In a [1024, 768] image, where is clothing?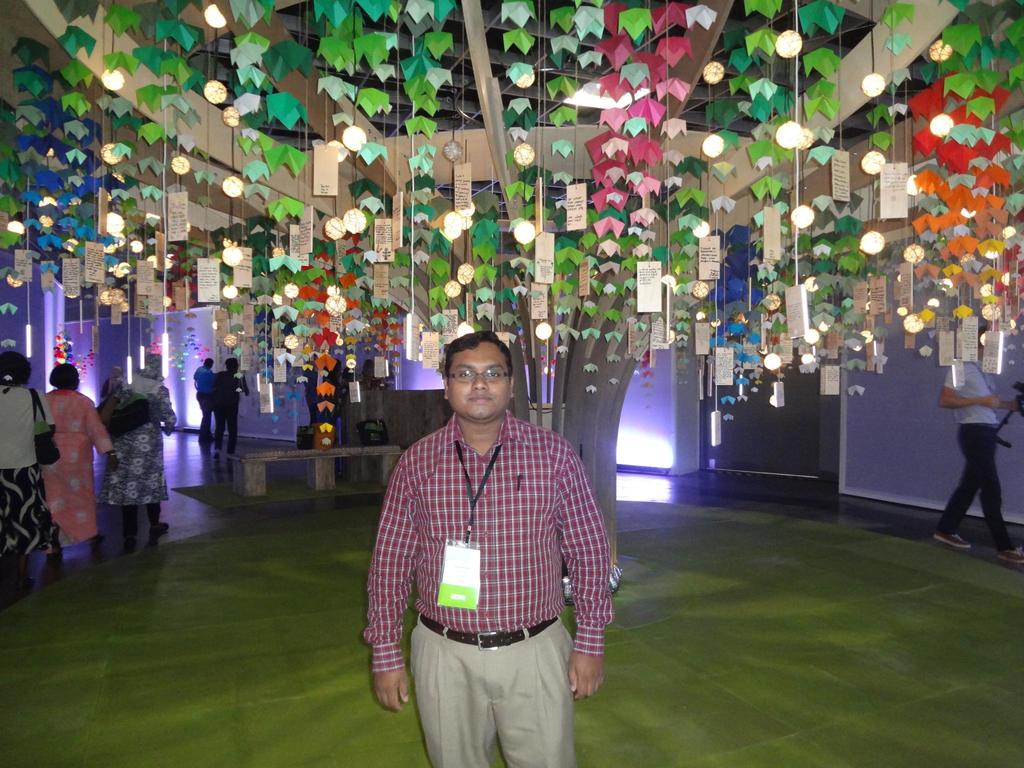
box=[97, 365, 175, 508].
